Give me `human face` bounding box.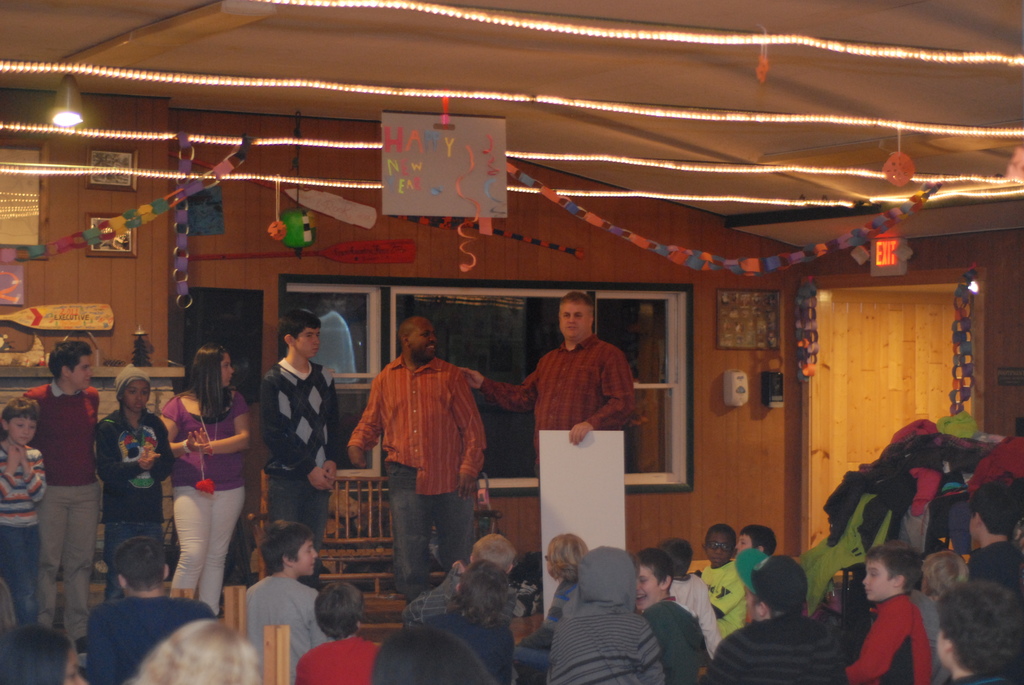
706, 535, 729, 566.
